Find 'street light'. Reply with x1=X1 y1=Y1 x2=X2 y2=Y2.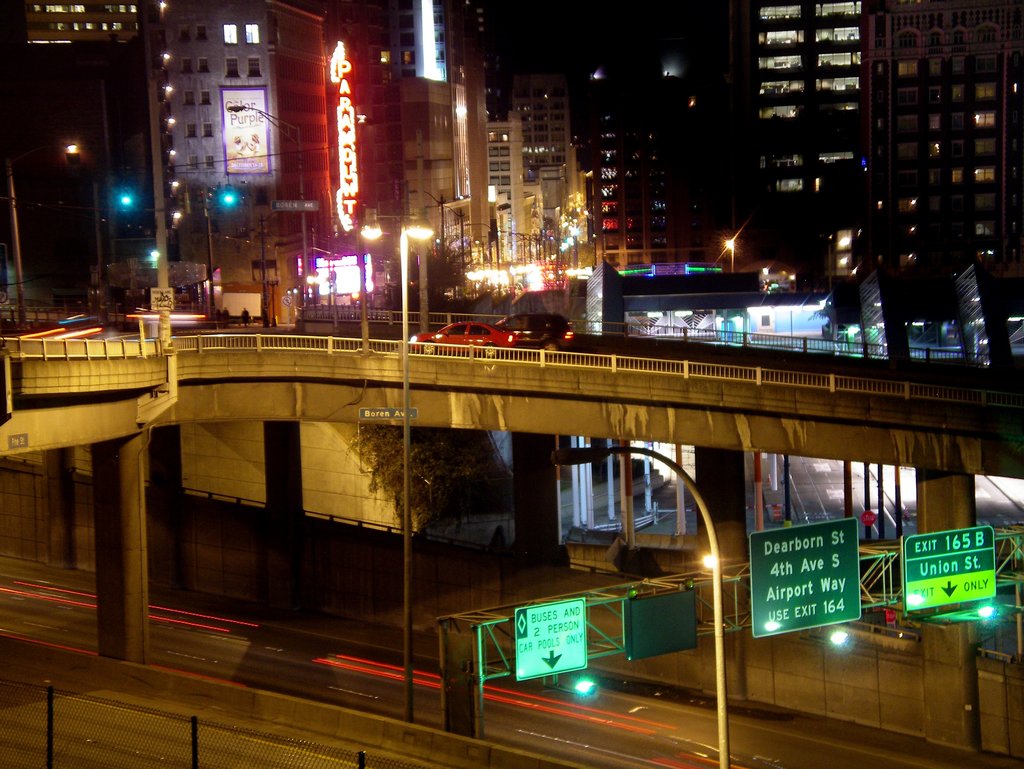
x1=403 y1=190 x2=442 y2=281.
